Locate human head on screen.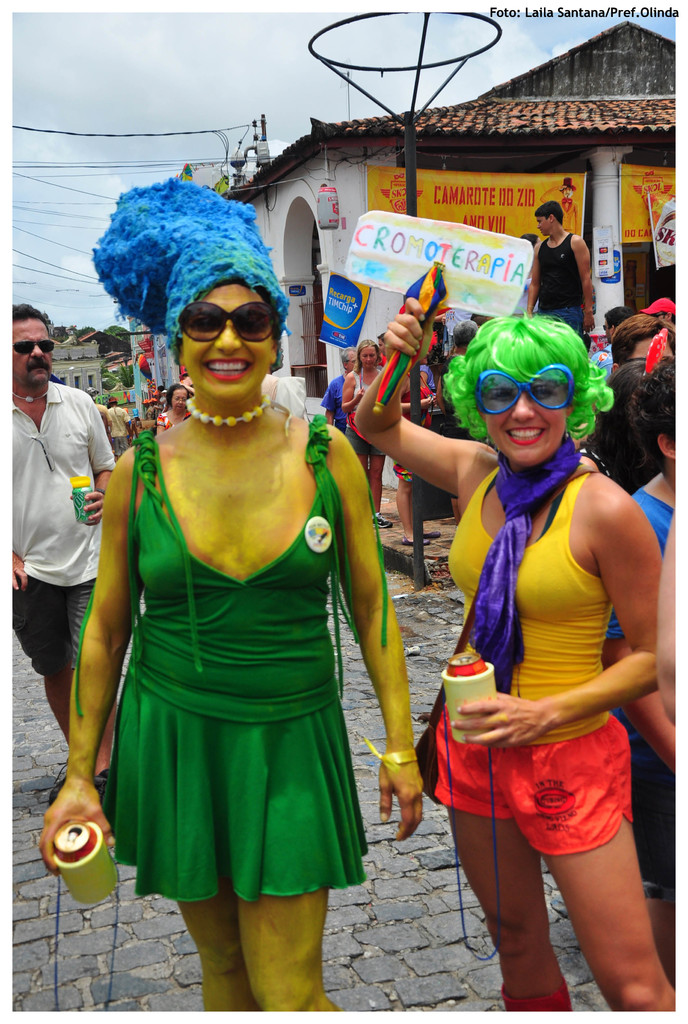
On screen at detection(95, 179, 287, 408).
